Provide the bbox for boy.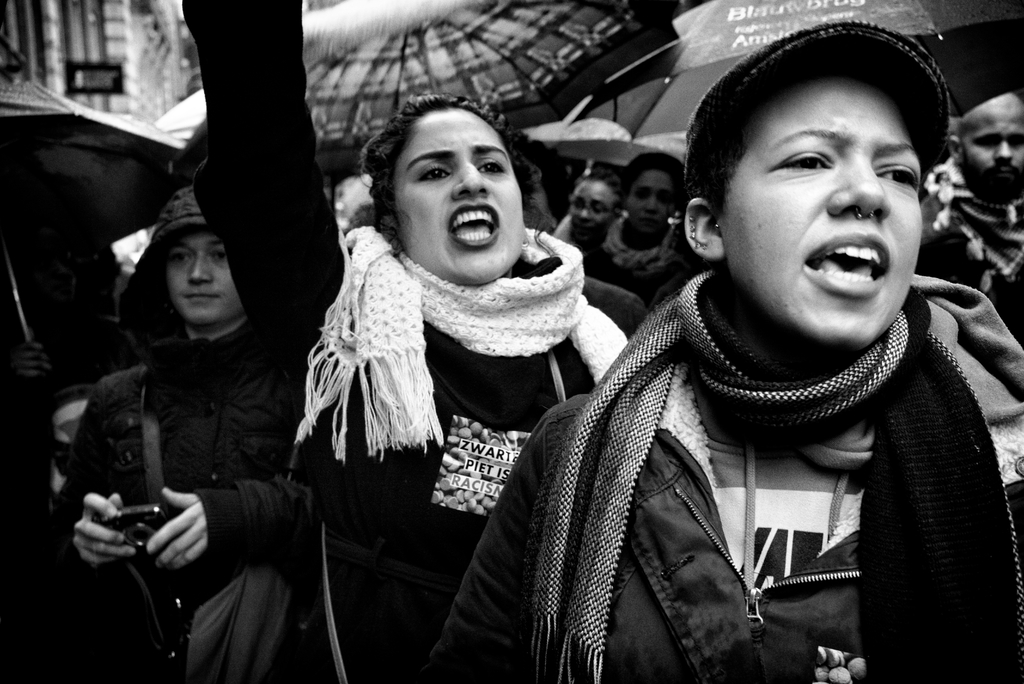
Rect(918, 91, 1023, 346).
